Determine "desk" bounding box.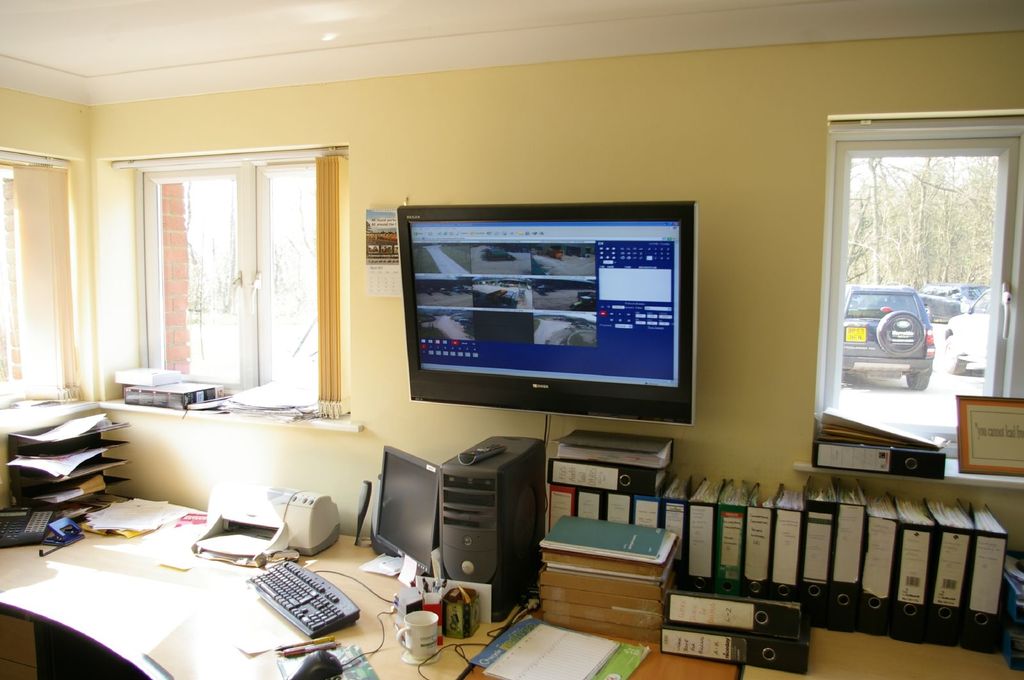
Determined: BBox(0, 476, 527, 679).
